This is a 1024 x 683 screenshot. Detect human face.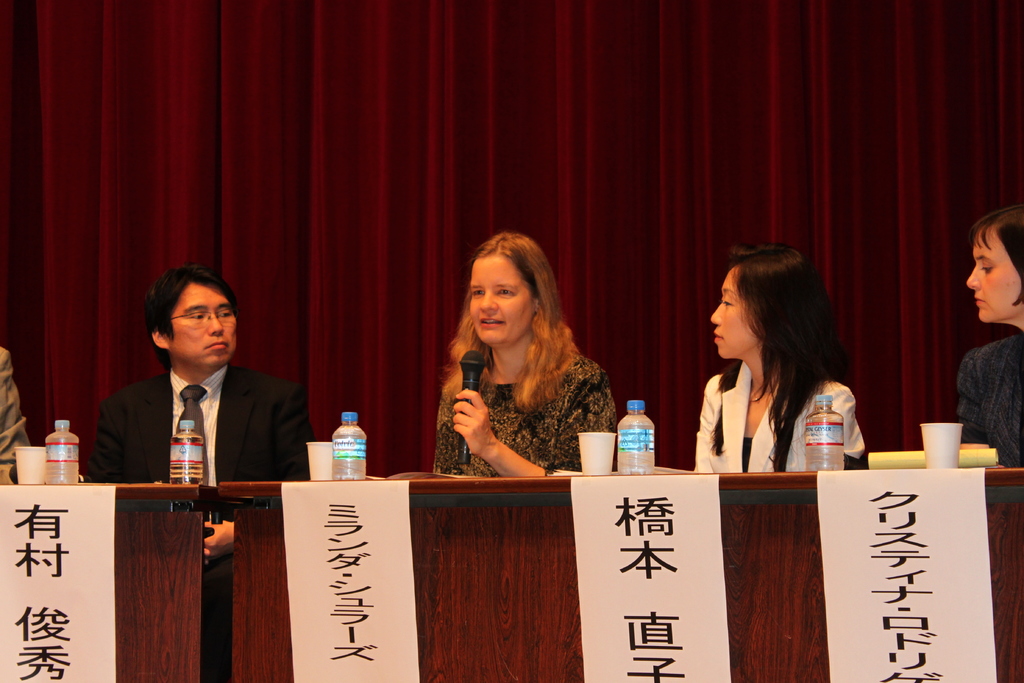
165 284 237 370.
